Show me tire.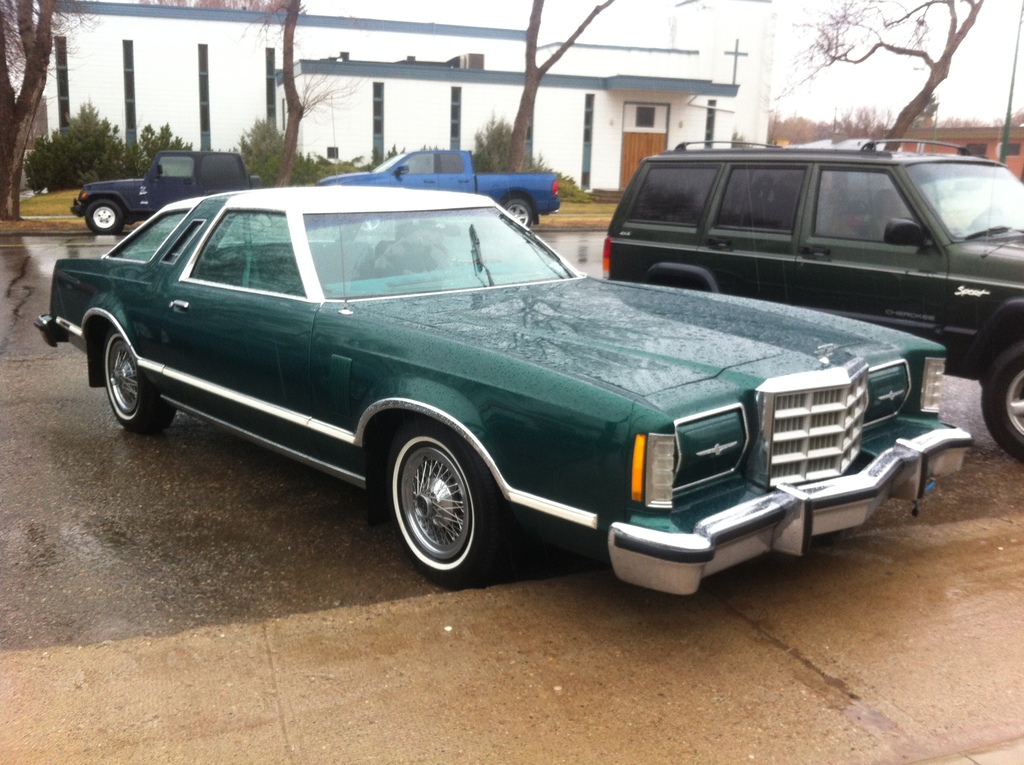
tire is here: 366,402,492,585.
